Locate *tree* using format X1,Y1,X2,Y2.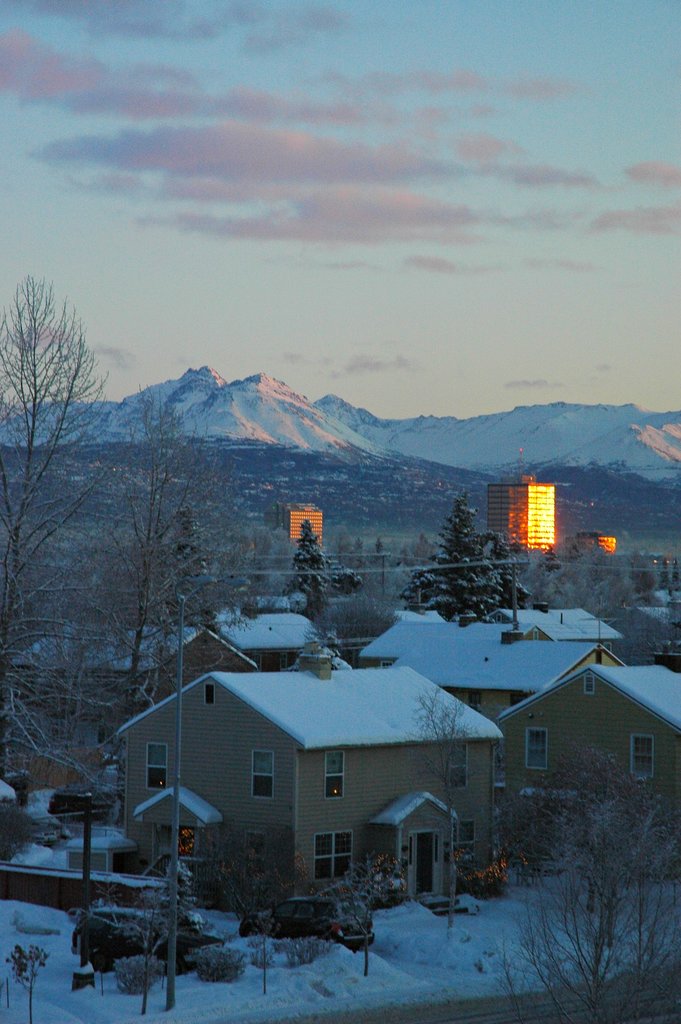
400,685,491,939.
